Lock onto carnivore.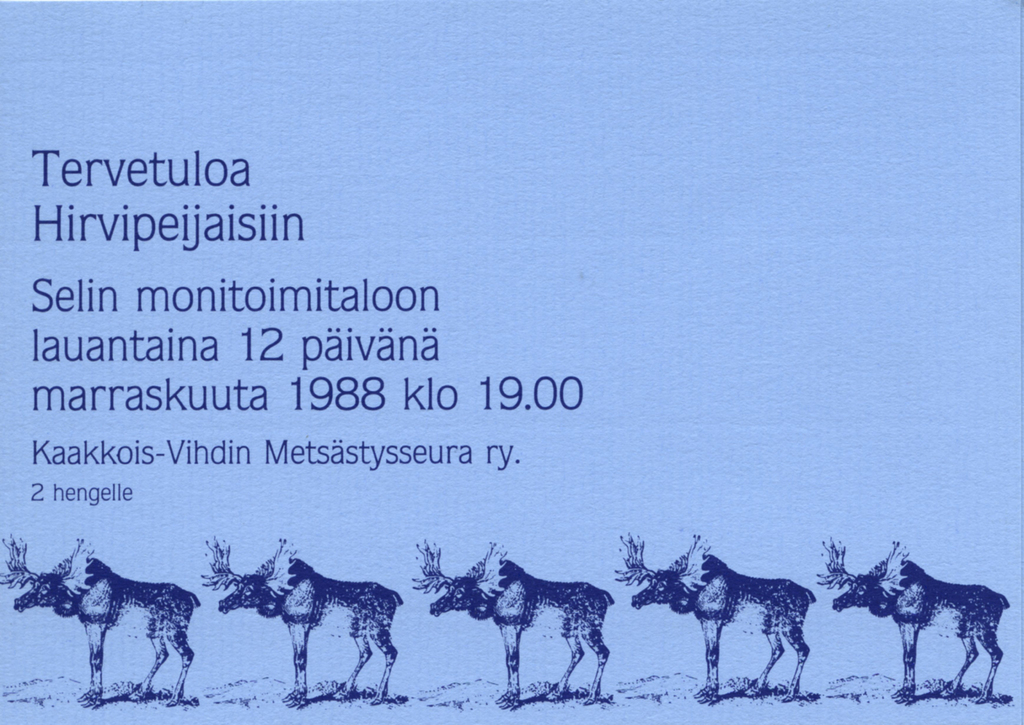
Locked: [x1=0, y1=537, x2=213, y2=709].
